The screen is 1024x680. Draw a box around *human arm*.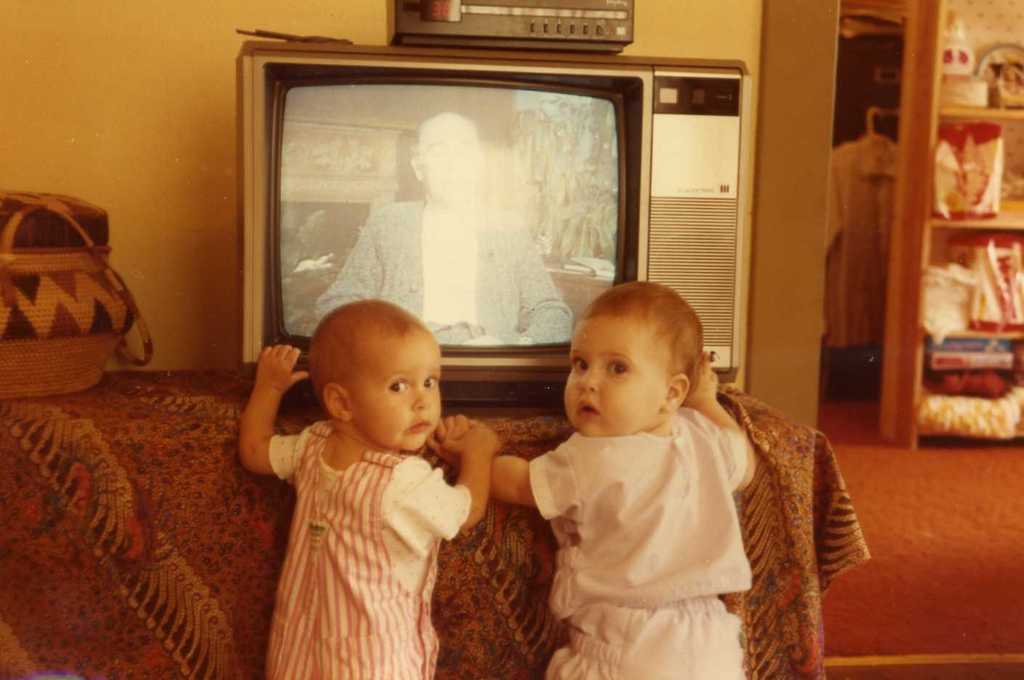
(x1=477, y1=208, x2=572, y2=346).
